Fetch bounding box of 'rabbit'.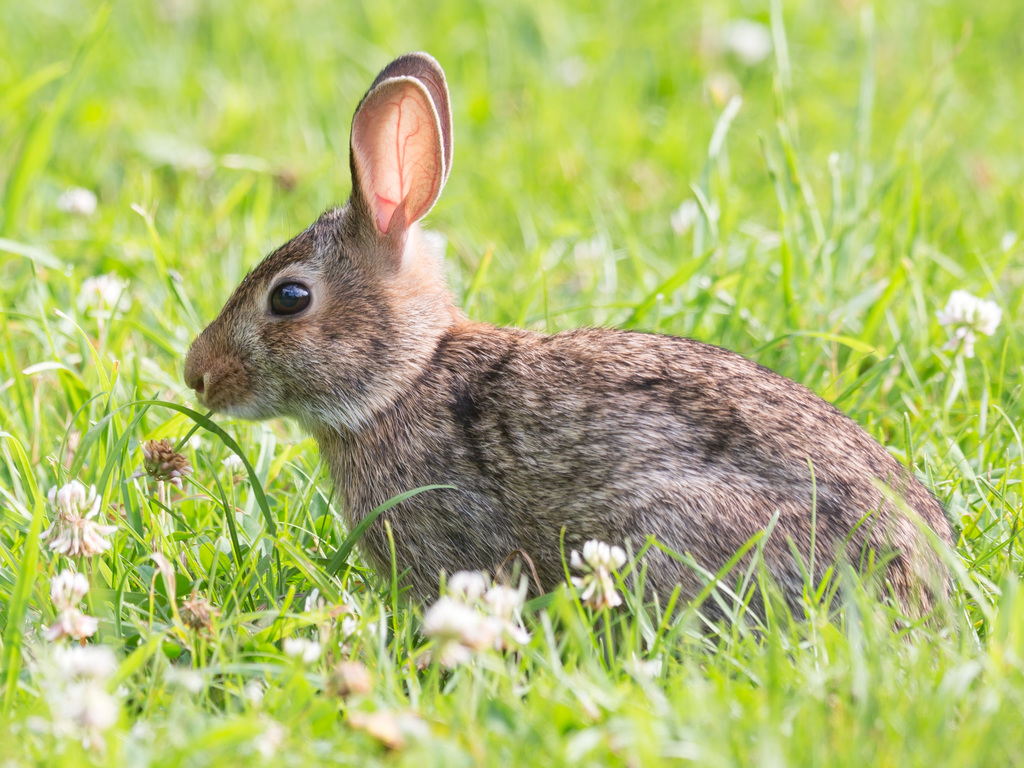
Bbox: bbox=[181, 48, 954, 676].
